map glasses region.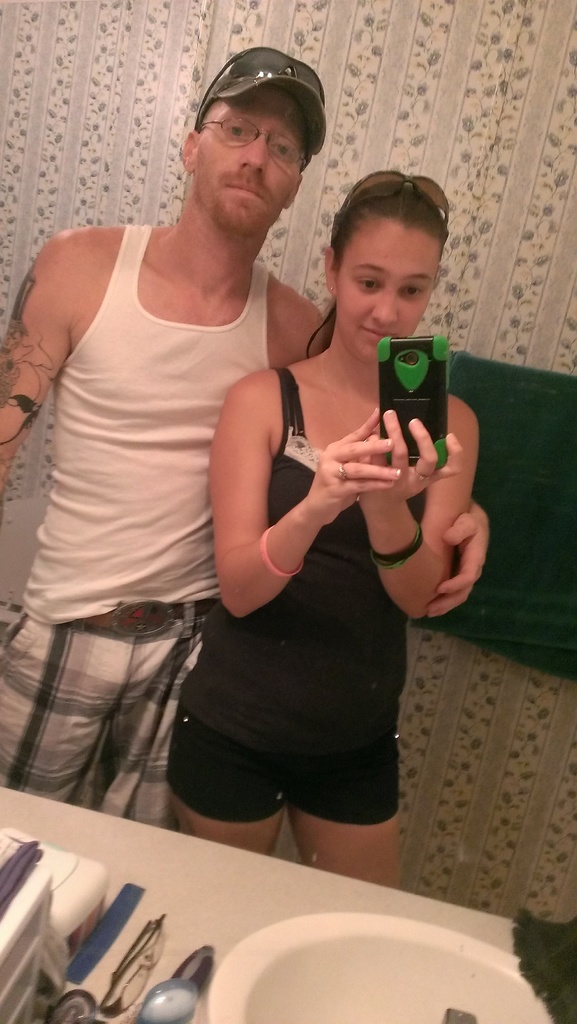
Mapped to {"x1": 182, "y1": 114, "x2": 311, "y2": 156}.
